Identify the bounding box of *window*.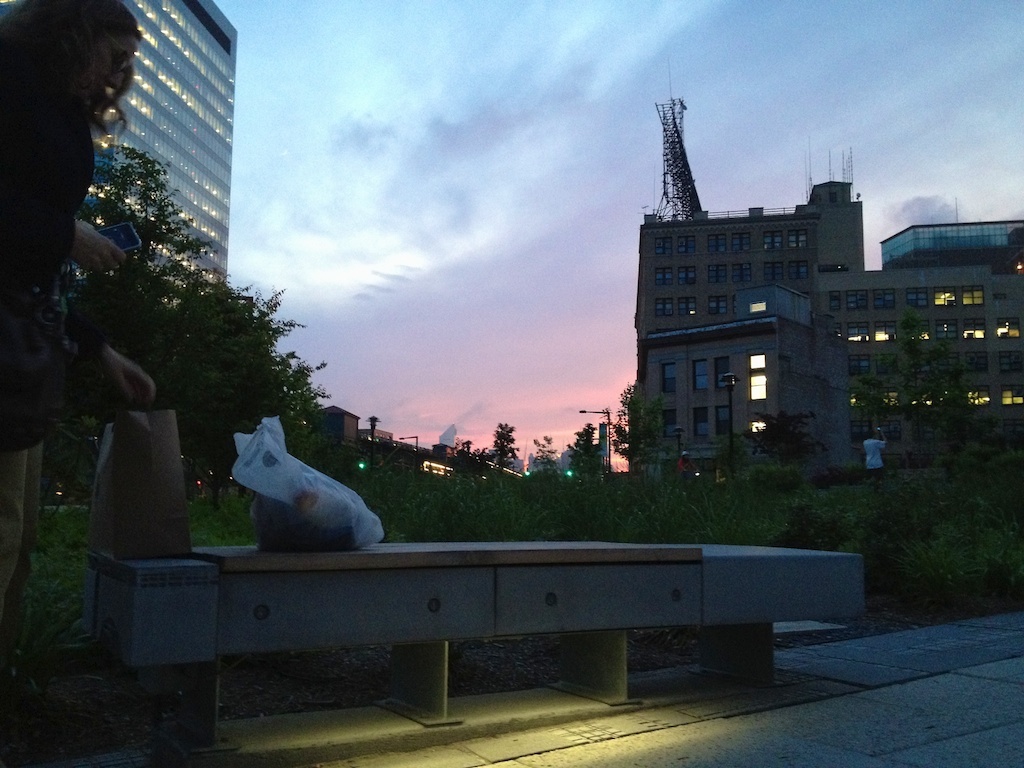
bbox(678, 230, 695, 256).
